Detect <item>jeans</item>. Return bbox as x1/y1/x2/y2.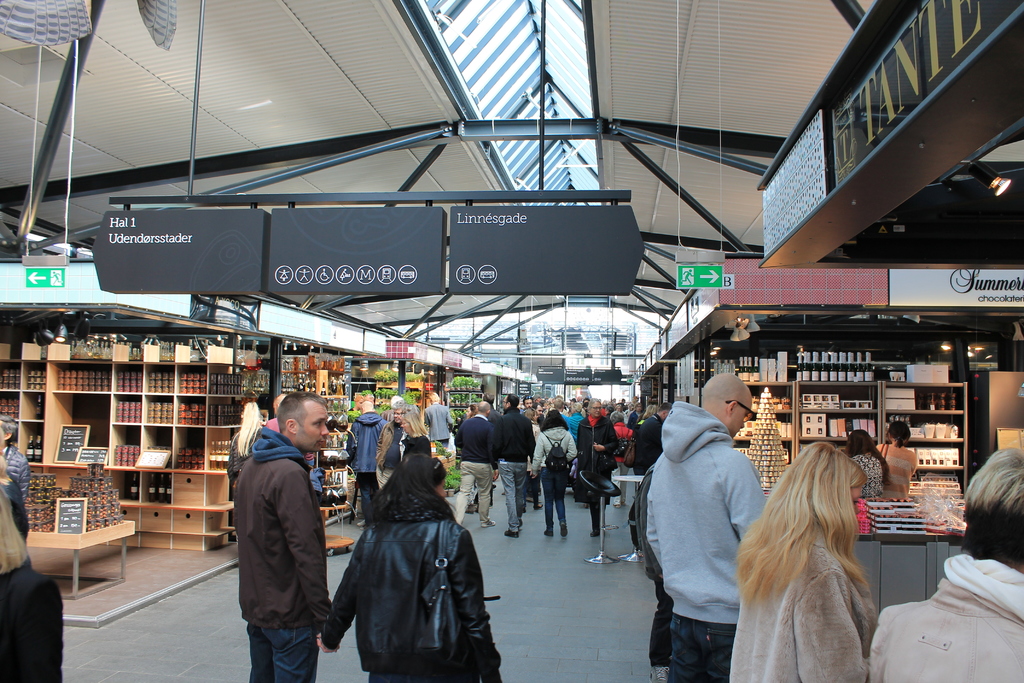
541/468/566/530.
